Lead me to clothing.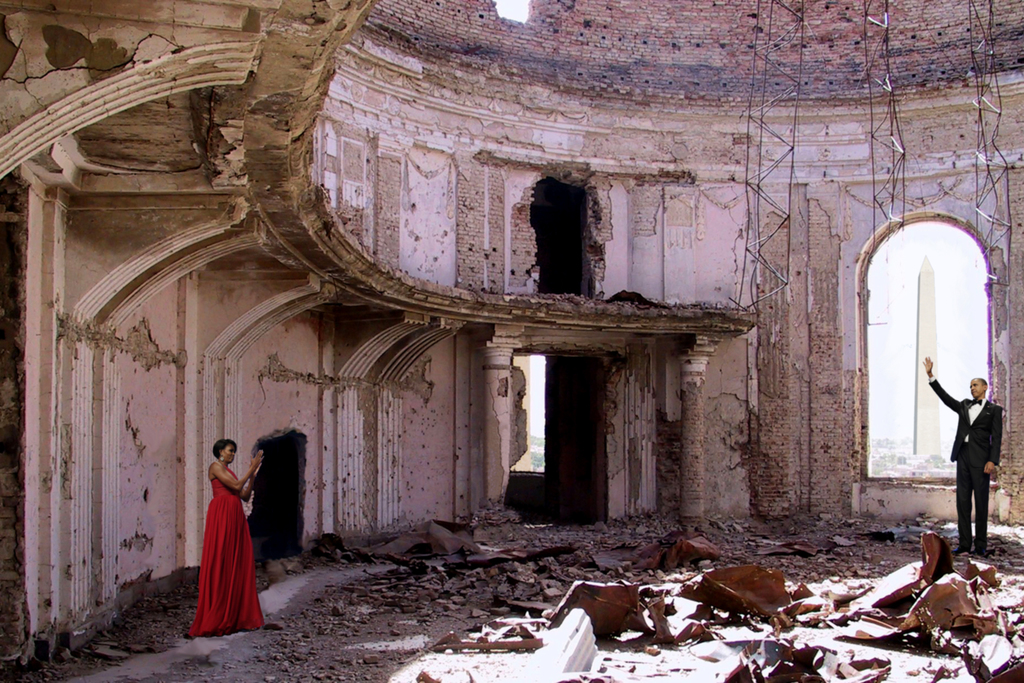
Lead to (x1=932, y1=374, x2=1002, y2=538).
